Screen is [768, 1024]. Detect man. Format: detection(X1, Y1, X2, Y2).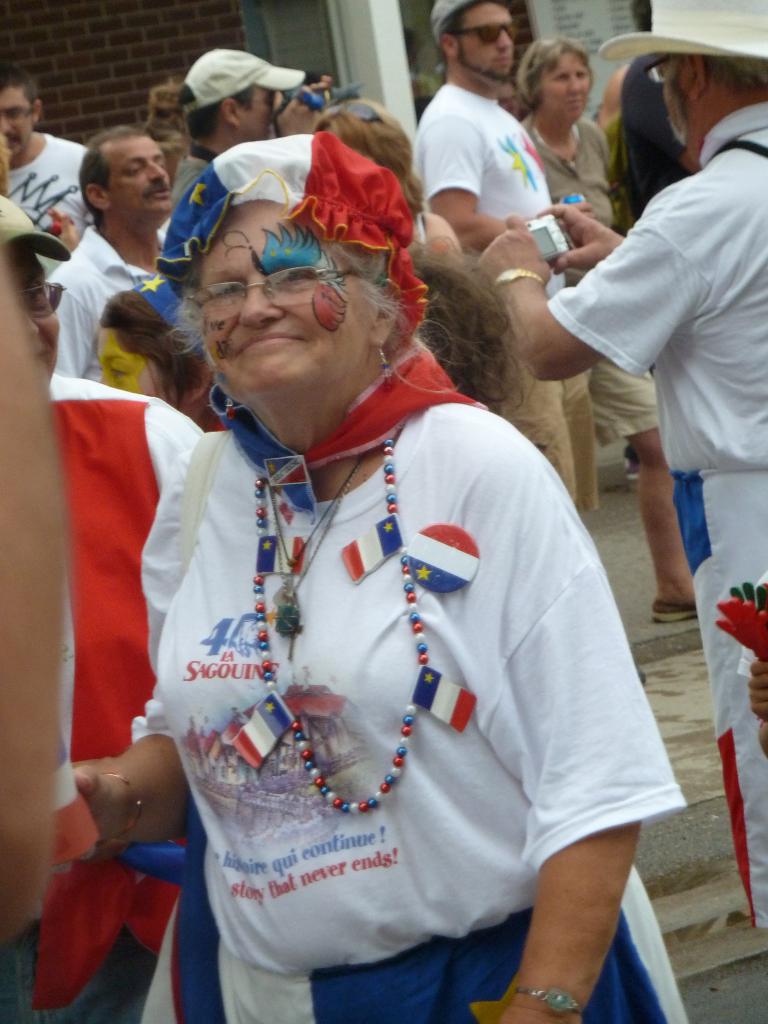
detection(29, 131, 187, 378).
